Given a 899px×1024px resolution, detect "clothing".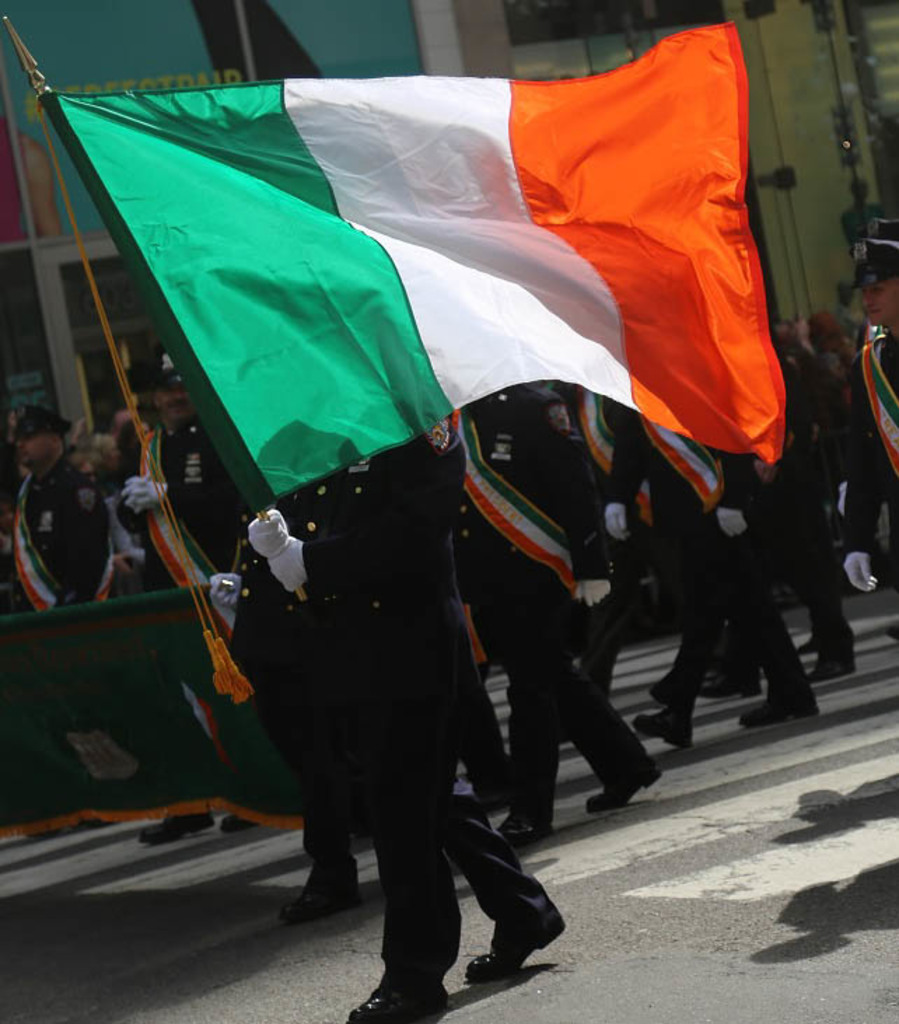
bbox=(486, 406, 672, 822).
